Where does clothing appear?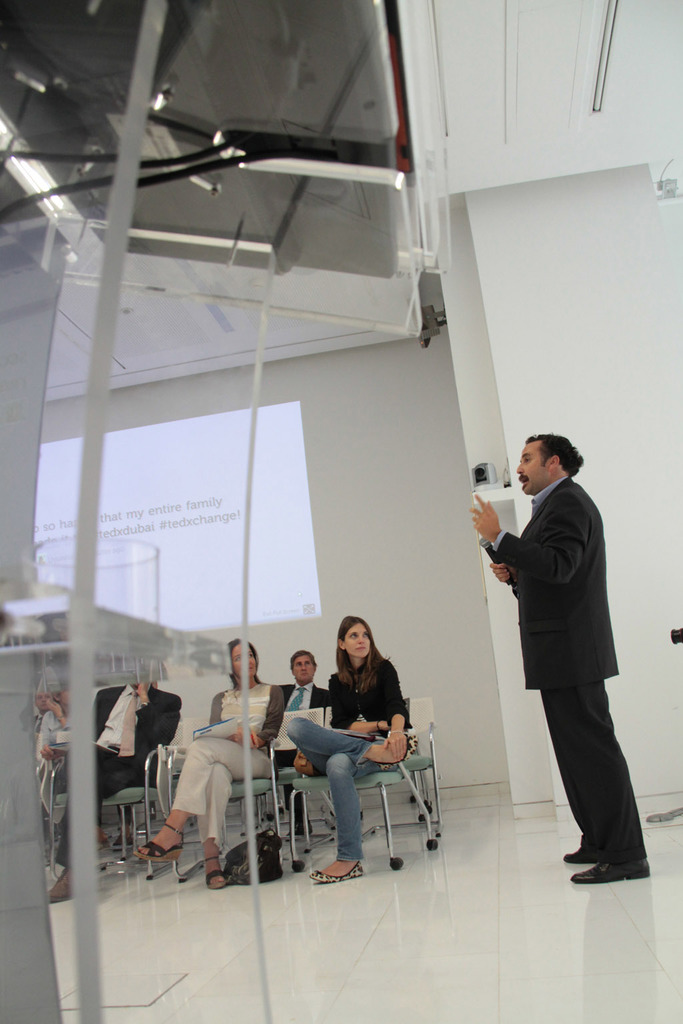
Appears at (297, 659, 406, 850).
